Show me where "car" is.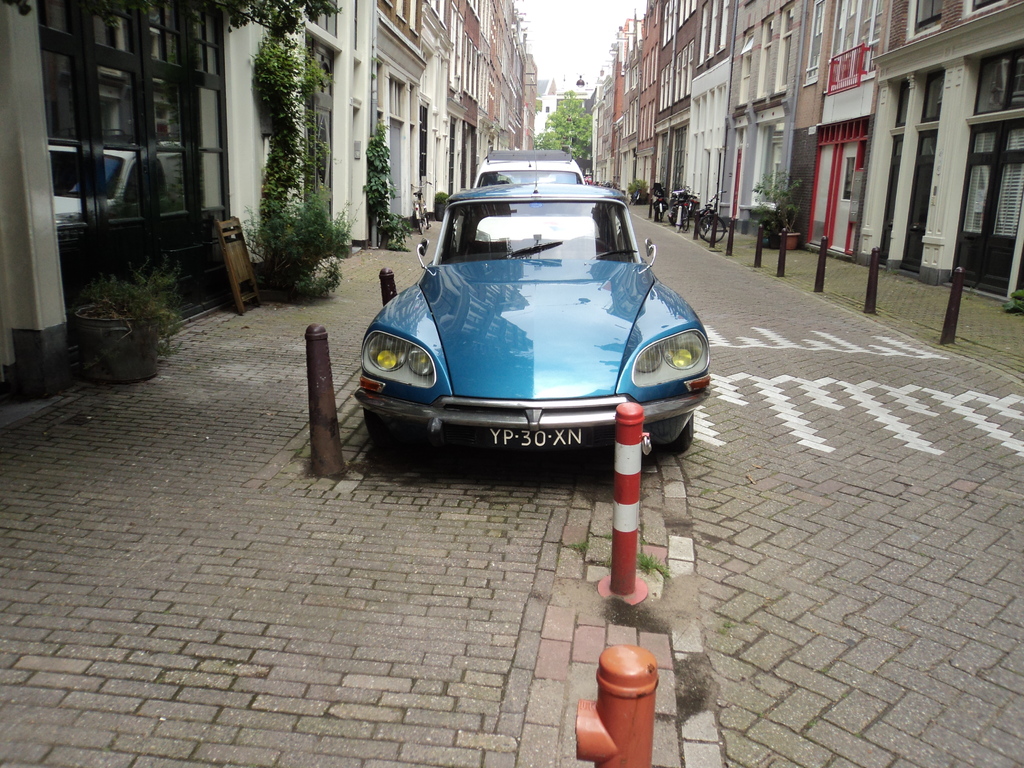
"car" is at rect(472, 143, 589, 223).
